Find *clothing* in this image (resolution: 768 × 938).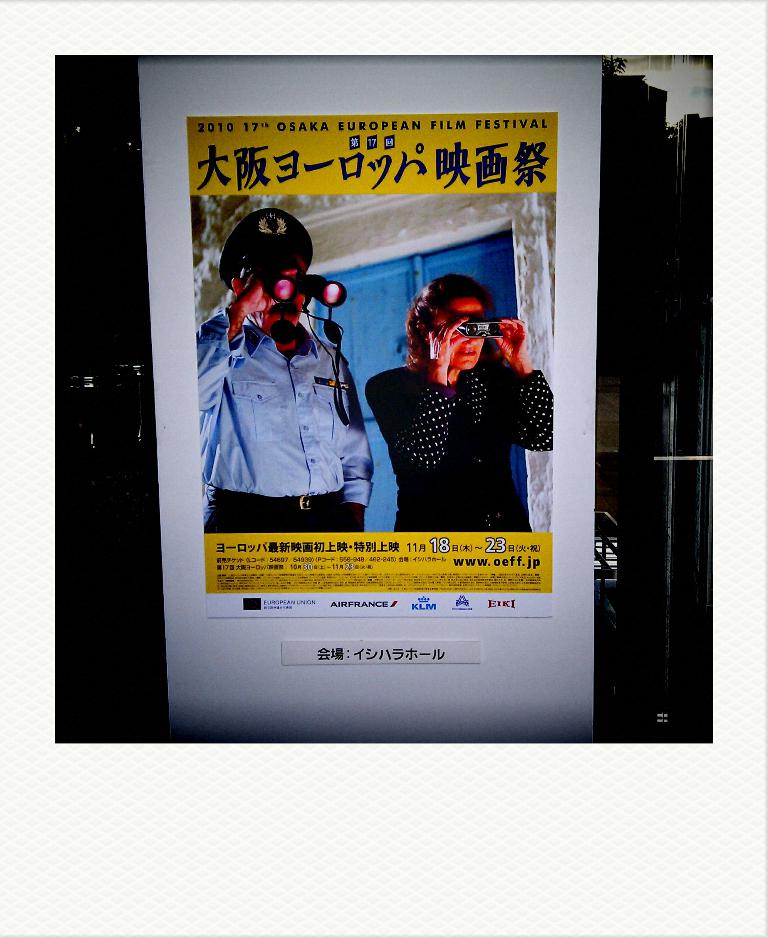
detection(366, 359, 555, 539).
